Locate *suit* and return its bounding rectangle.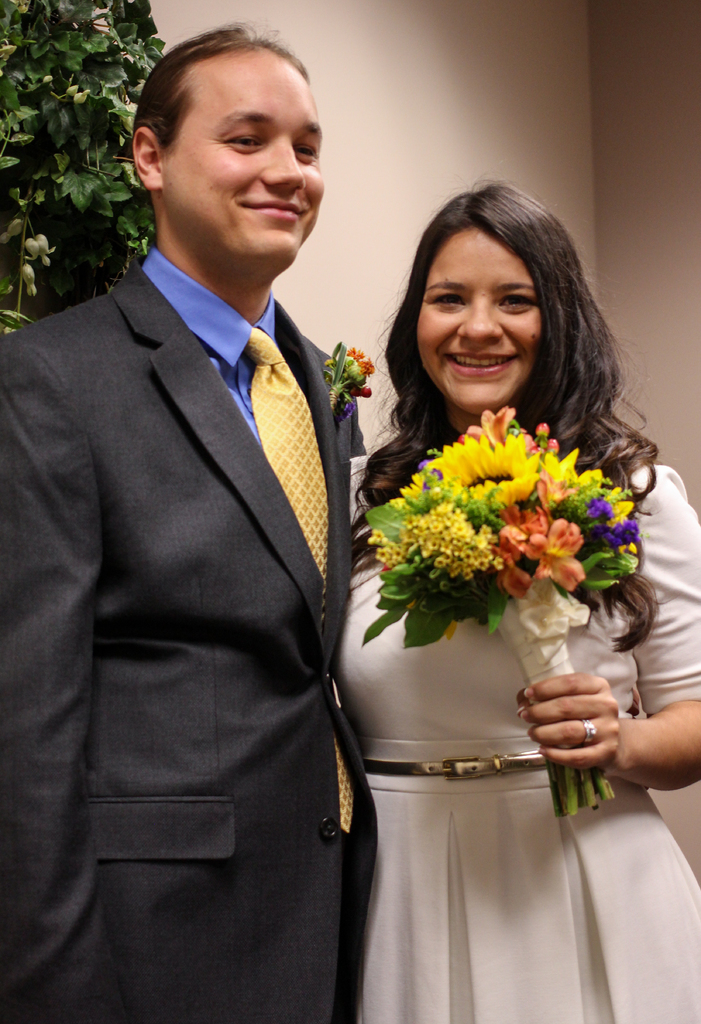
l=3, t=204, r=360, b=965.
